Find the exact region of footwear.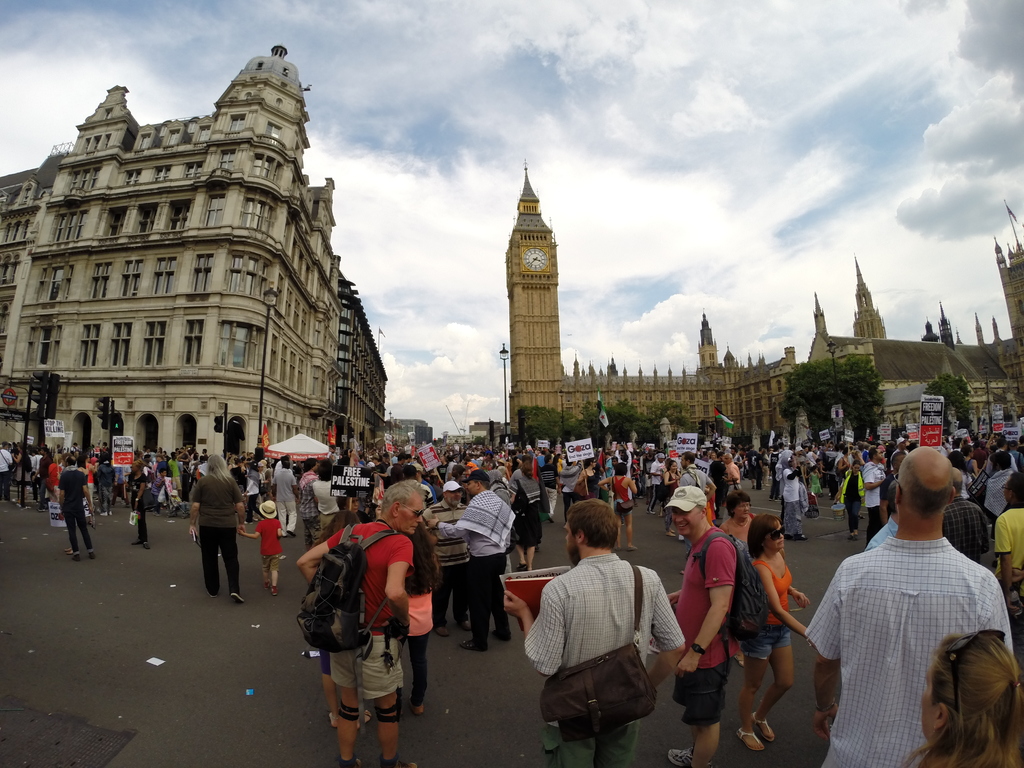
Exact region: select_region(758, 710, 775, 746).
